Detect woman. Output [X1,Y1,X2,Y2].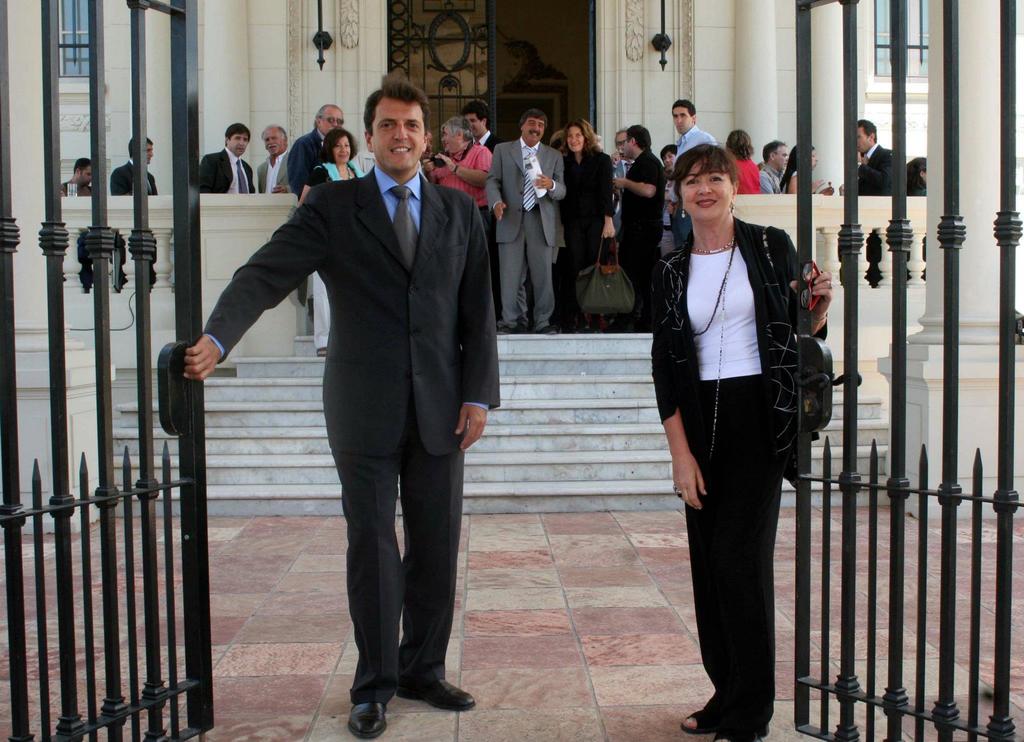
[300,126,367,355].
